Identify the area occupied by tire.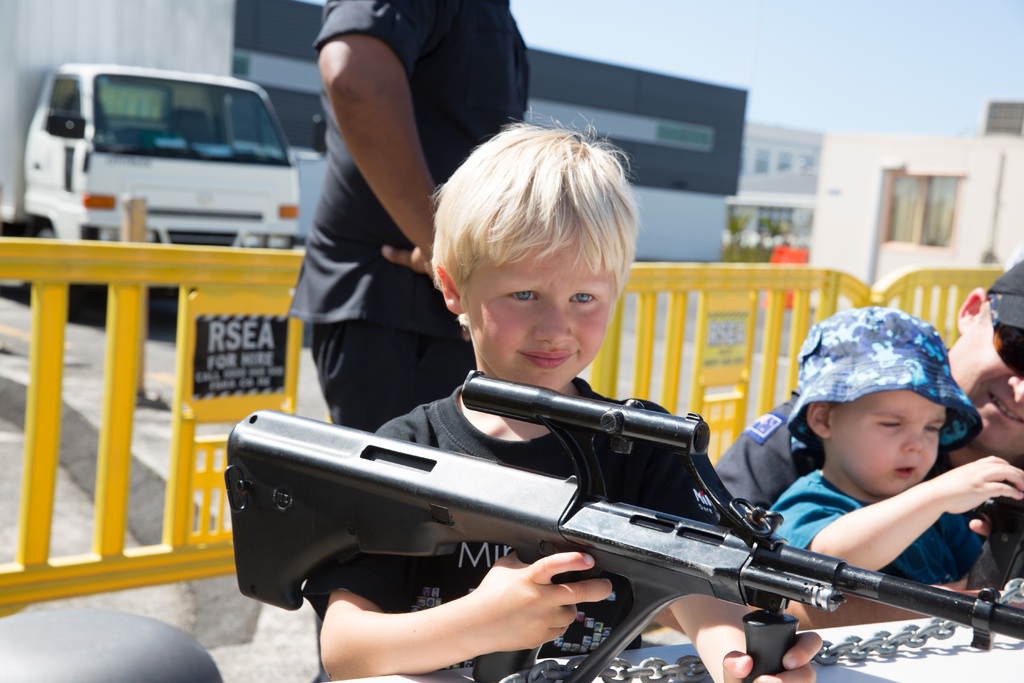
Area: {"left": 20, "top": 211, "right": 75, "bottom": 302}.
